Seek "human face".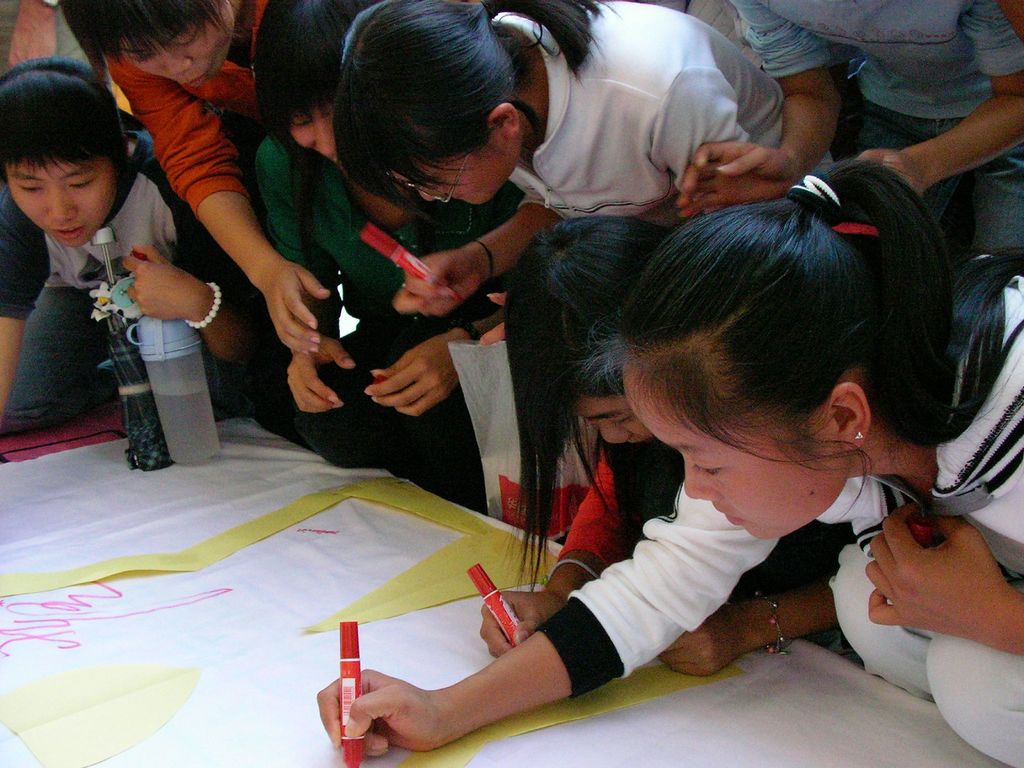
Rect(4, 157, 111, 248).
